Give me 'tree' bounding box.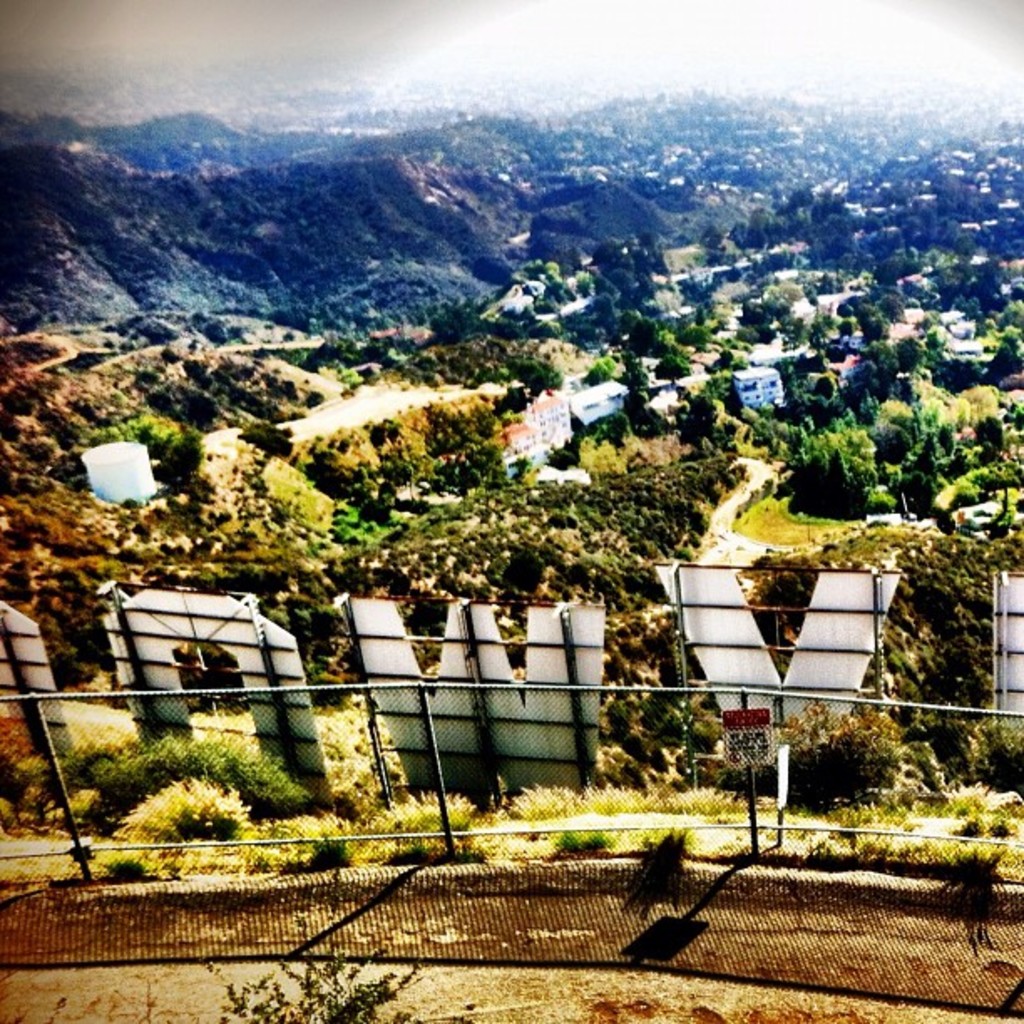
805/206/855/266.
